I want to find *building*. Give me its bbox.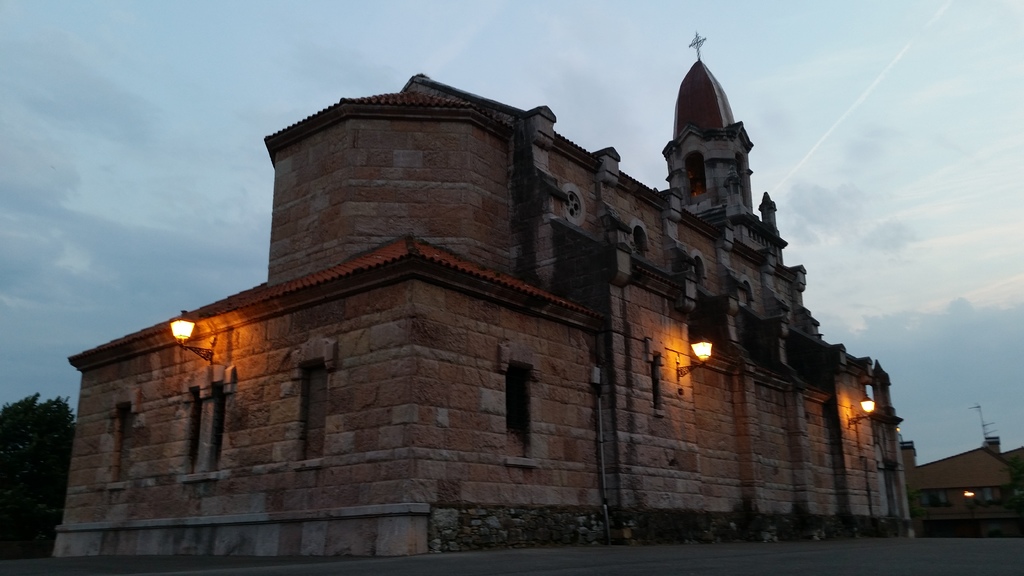
select_region(900, 409, 1023, 533).
